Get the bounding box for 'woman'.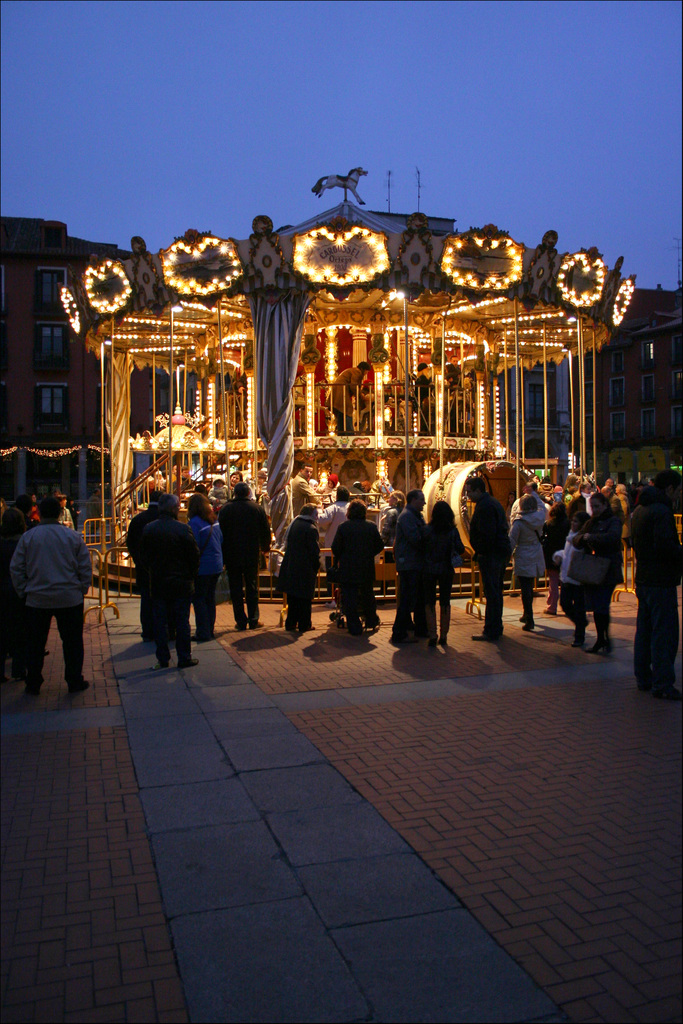
{"left": 186, "top": 495, "right": 228, "bottom": 641}.
